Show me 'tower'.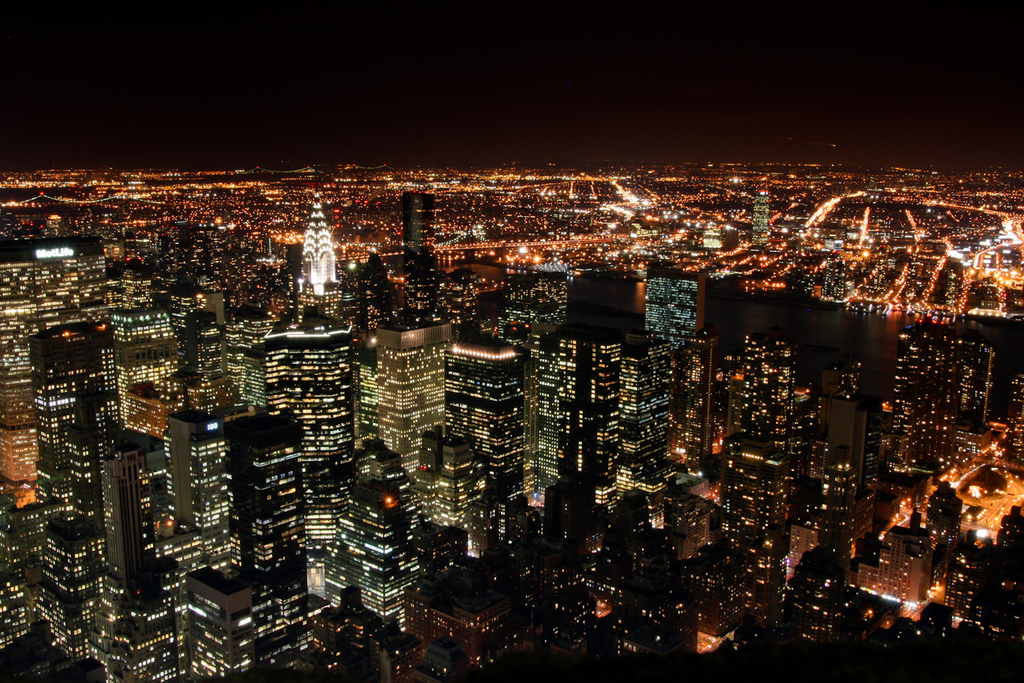
'tower' is here: (395,184,456,295).
